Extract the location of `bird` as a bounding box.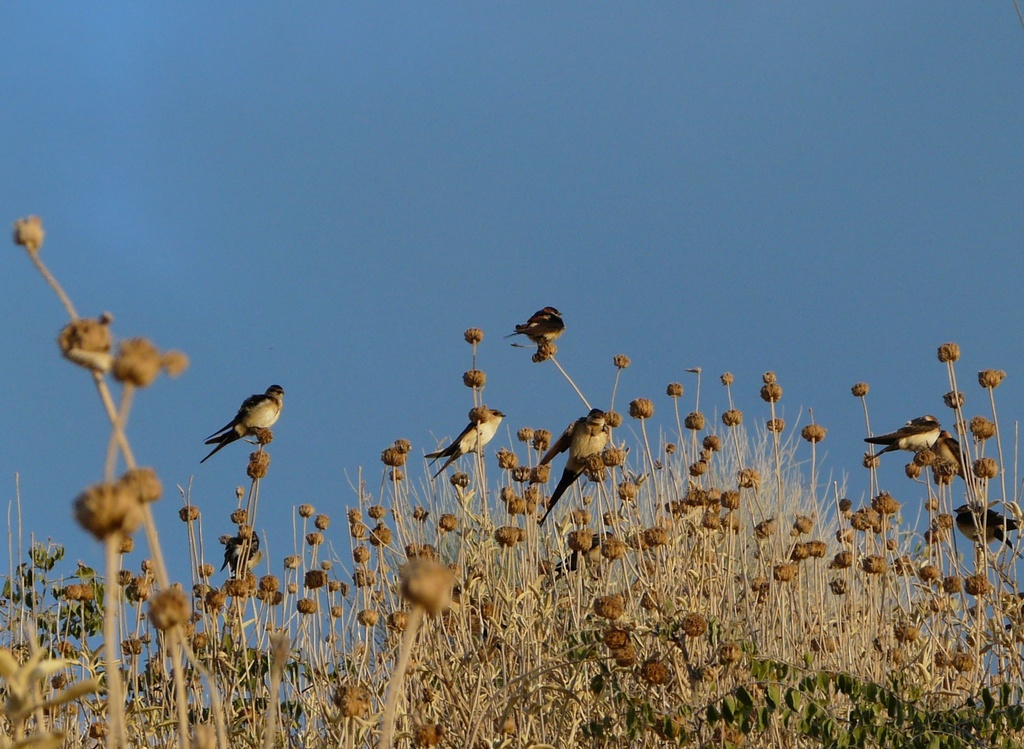
<box>421,404,505,478</box>.
